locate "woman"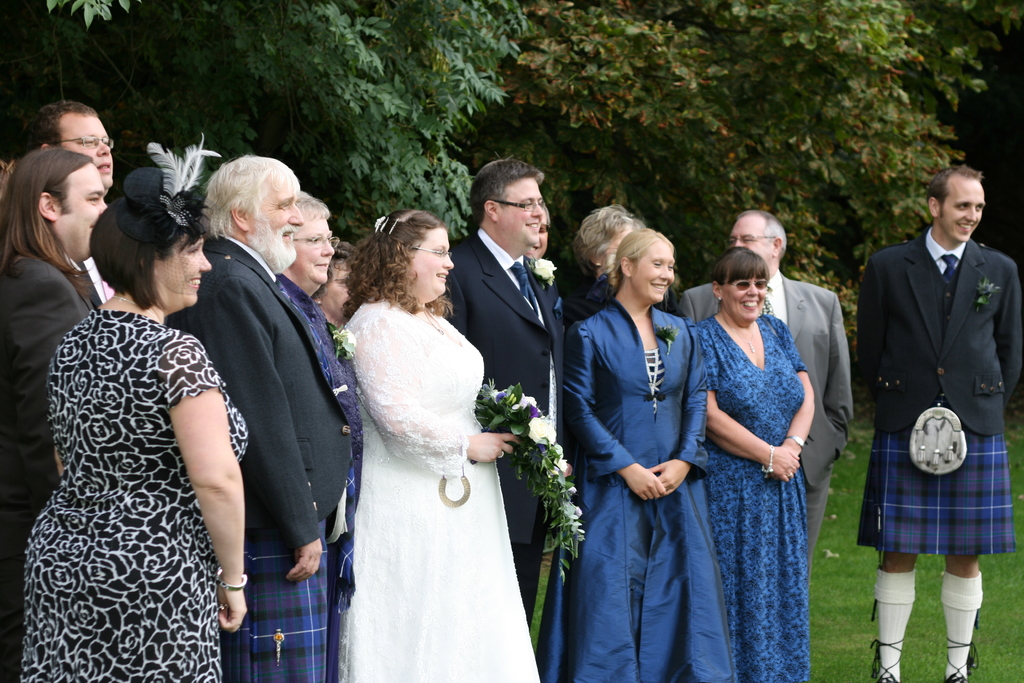
<bbox>281, 188, 365, 682</bbox>
